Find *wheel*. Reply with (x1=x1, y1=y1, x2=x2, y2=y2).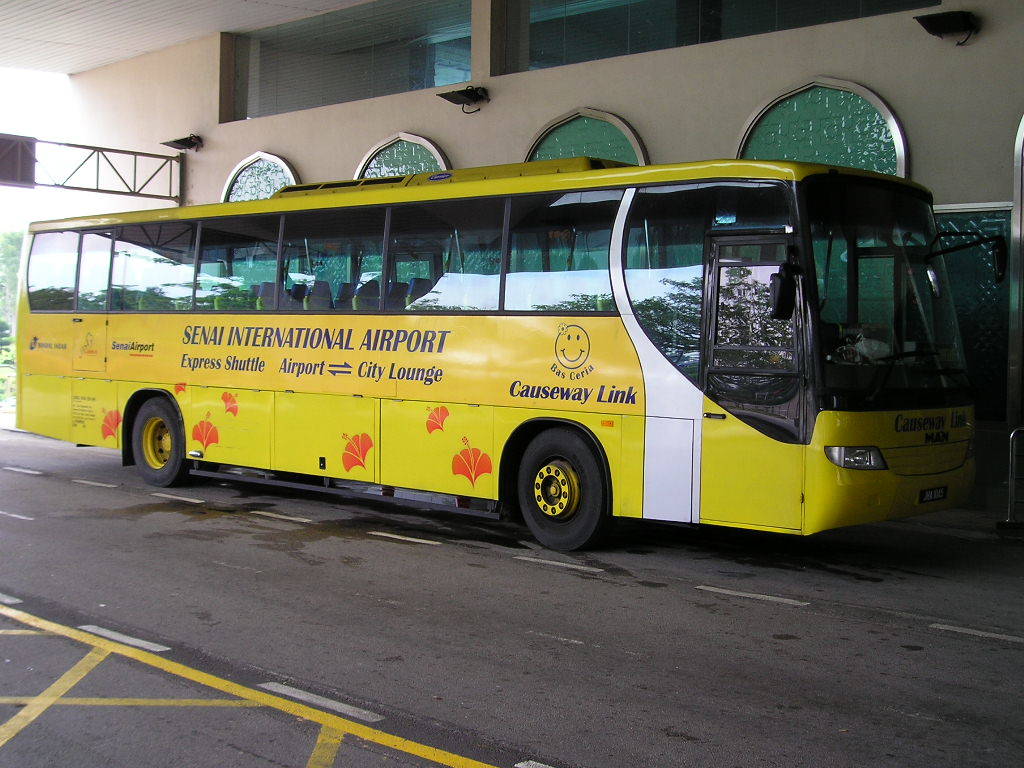
(x1=519, y1=427, x2=612, y2=551).
